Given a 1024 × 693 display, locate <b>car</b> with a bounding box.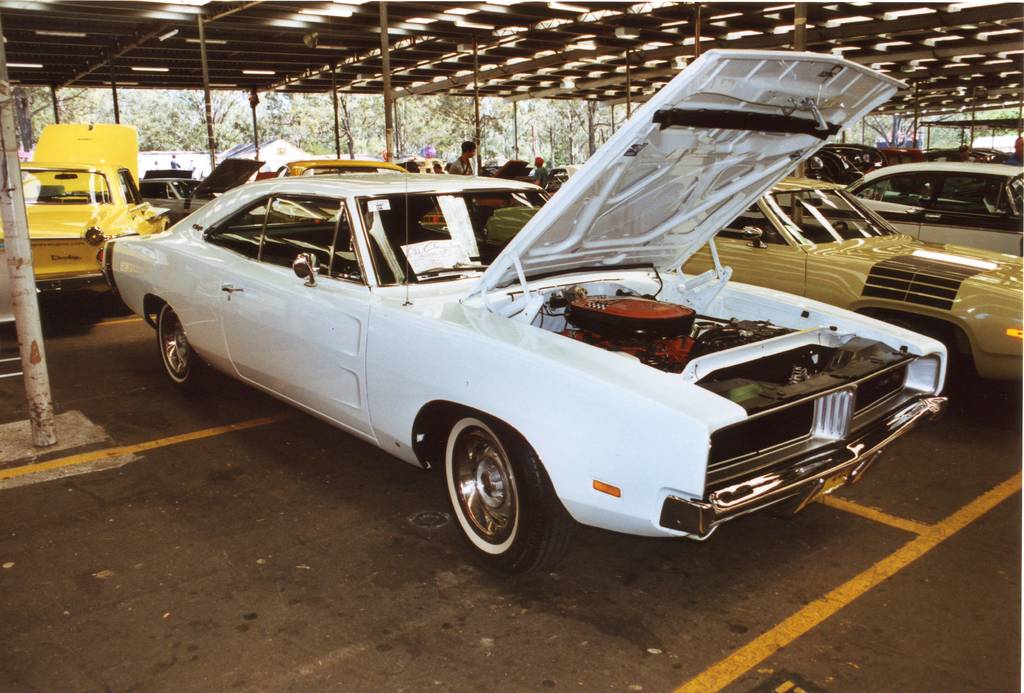
Located: <box>484,180,1023,391</box>.
